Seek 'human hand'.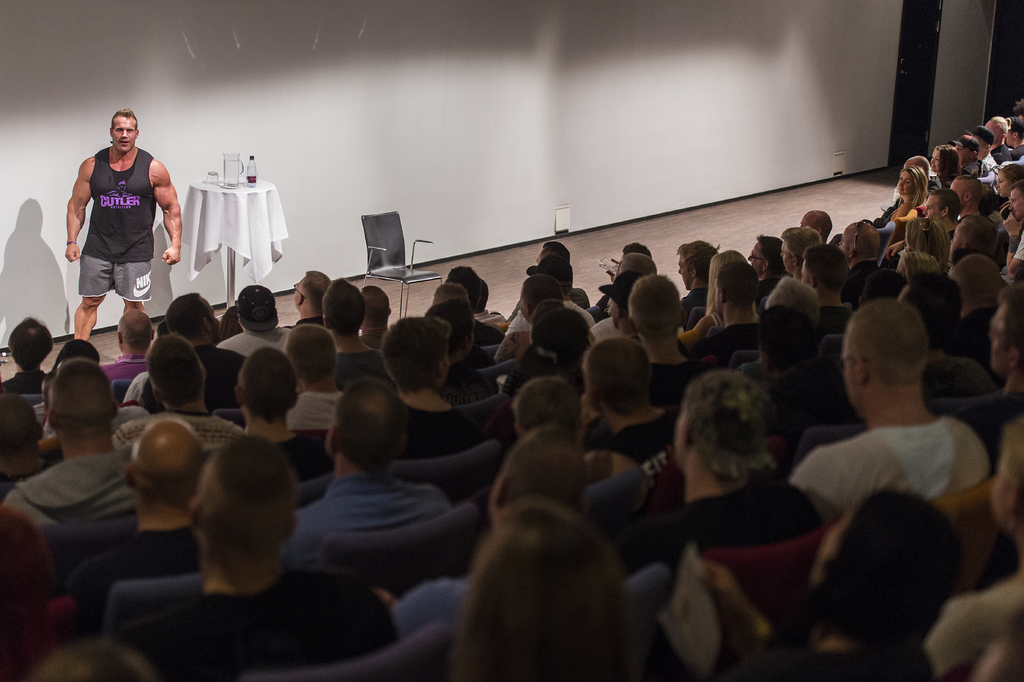
63, 242, 86, 265.
